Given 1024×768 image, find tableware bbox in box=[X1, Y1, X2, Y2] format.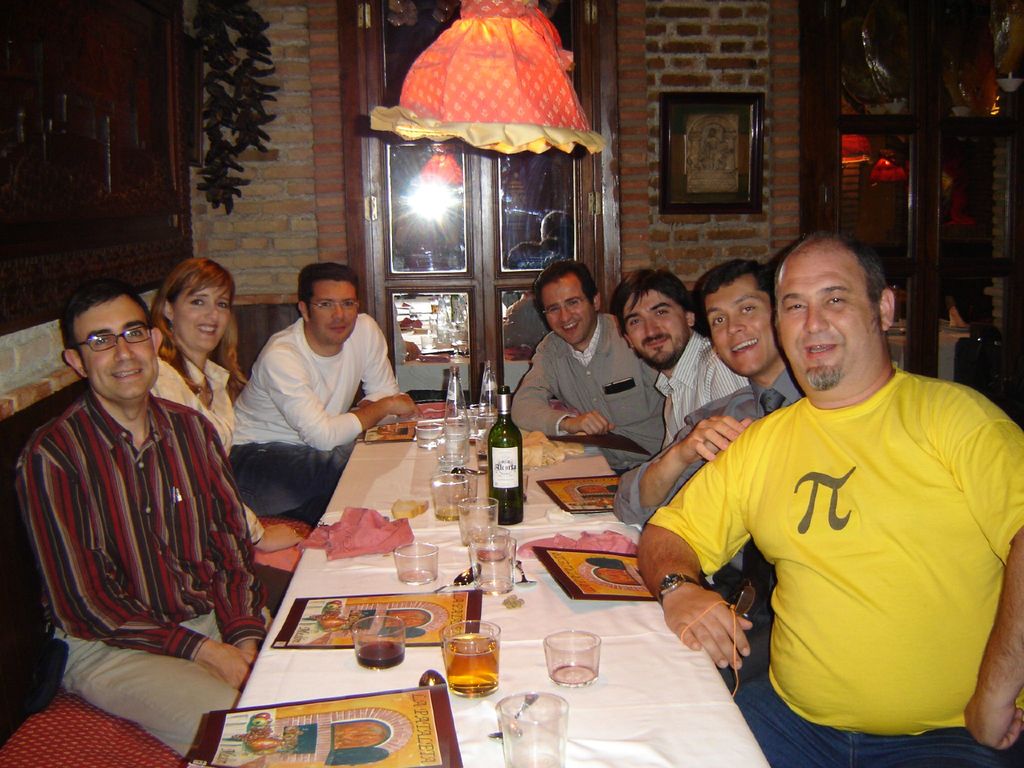
box=[530, 542, 661, 596].
